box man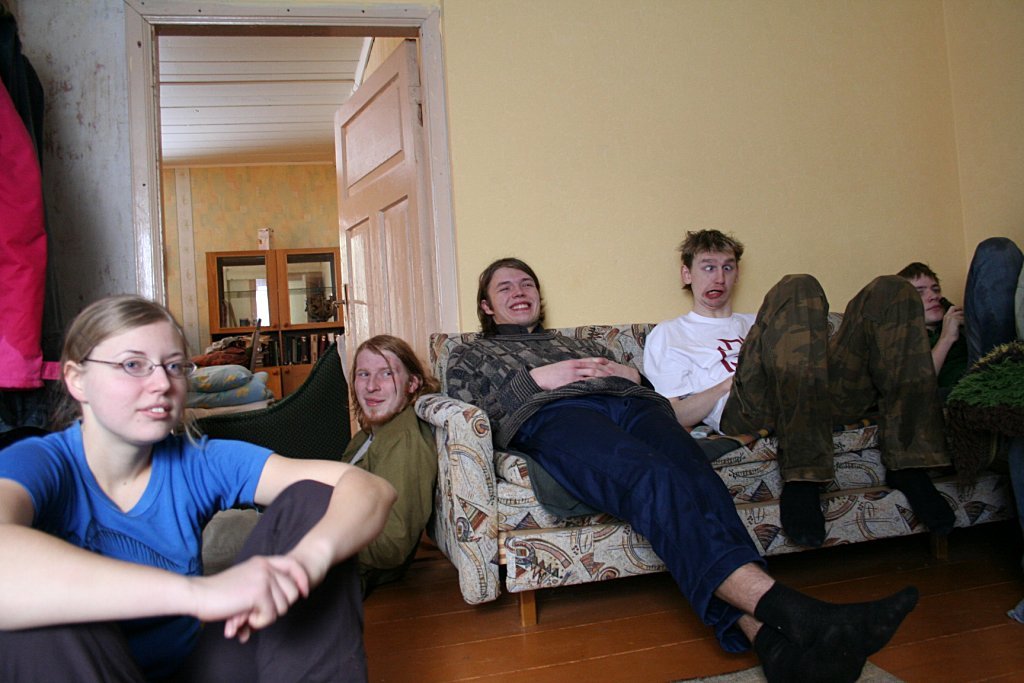
<box>443,255,918,682</box>
